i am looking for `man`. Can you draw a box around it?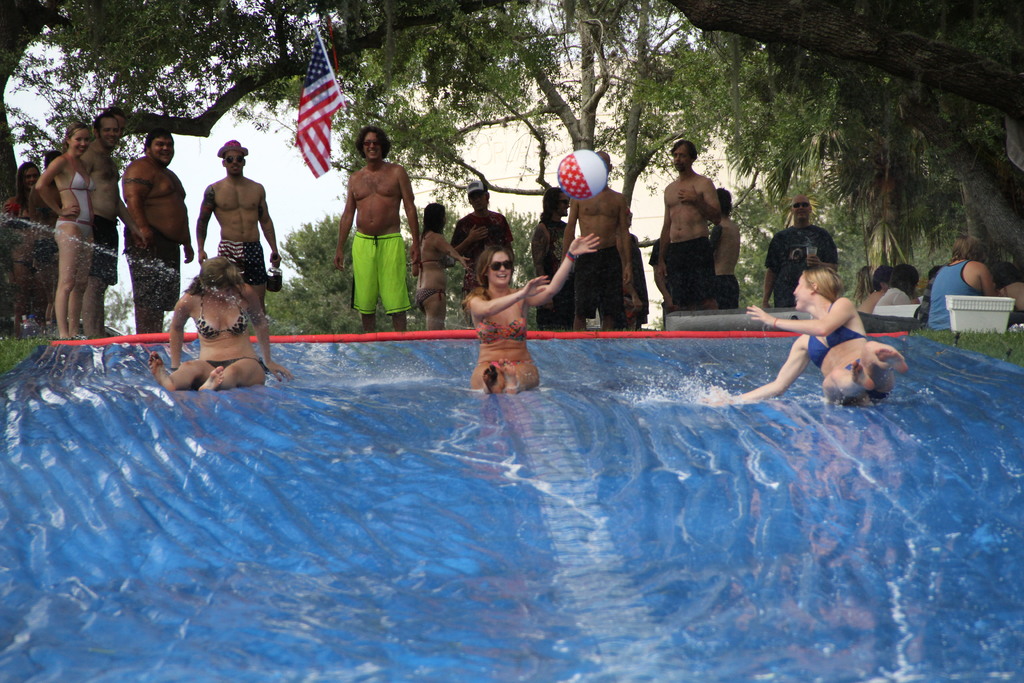
Sure, the bounding box is Rect(85, 110, 125, 341).
